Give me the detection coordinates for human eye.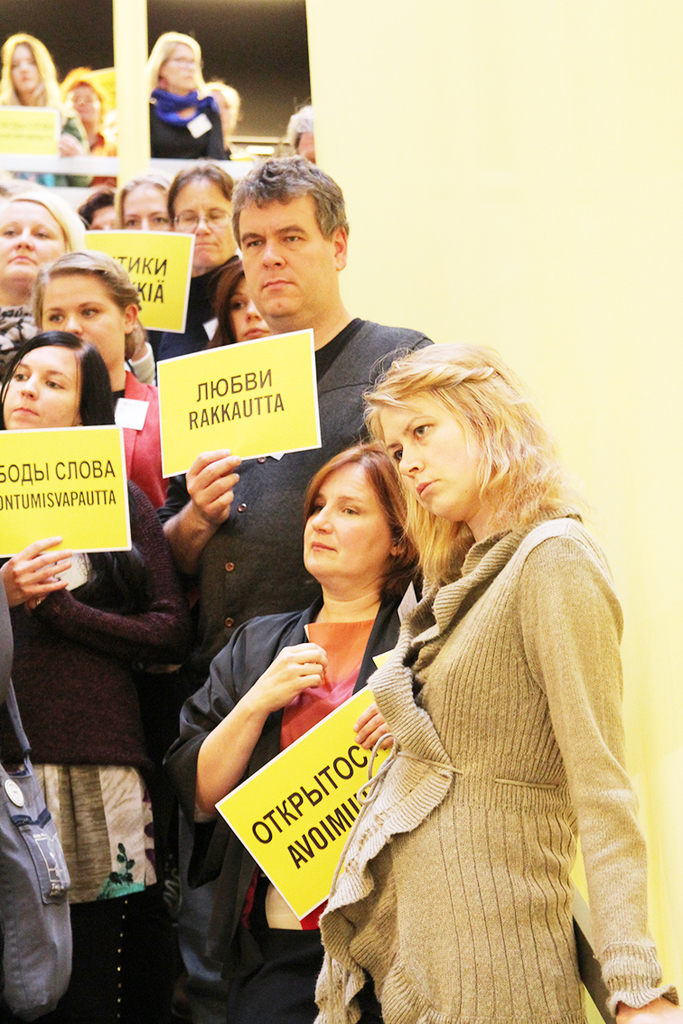
detection(150, 213, 173, 228).
